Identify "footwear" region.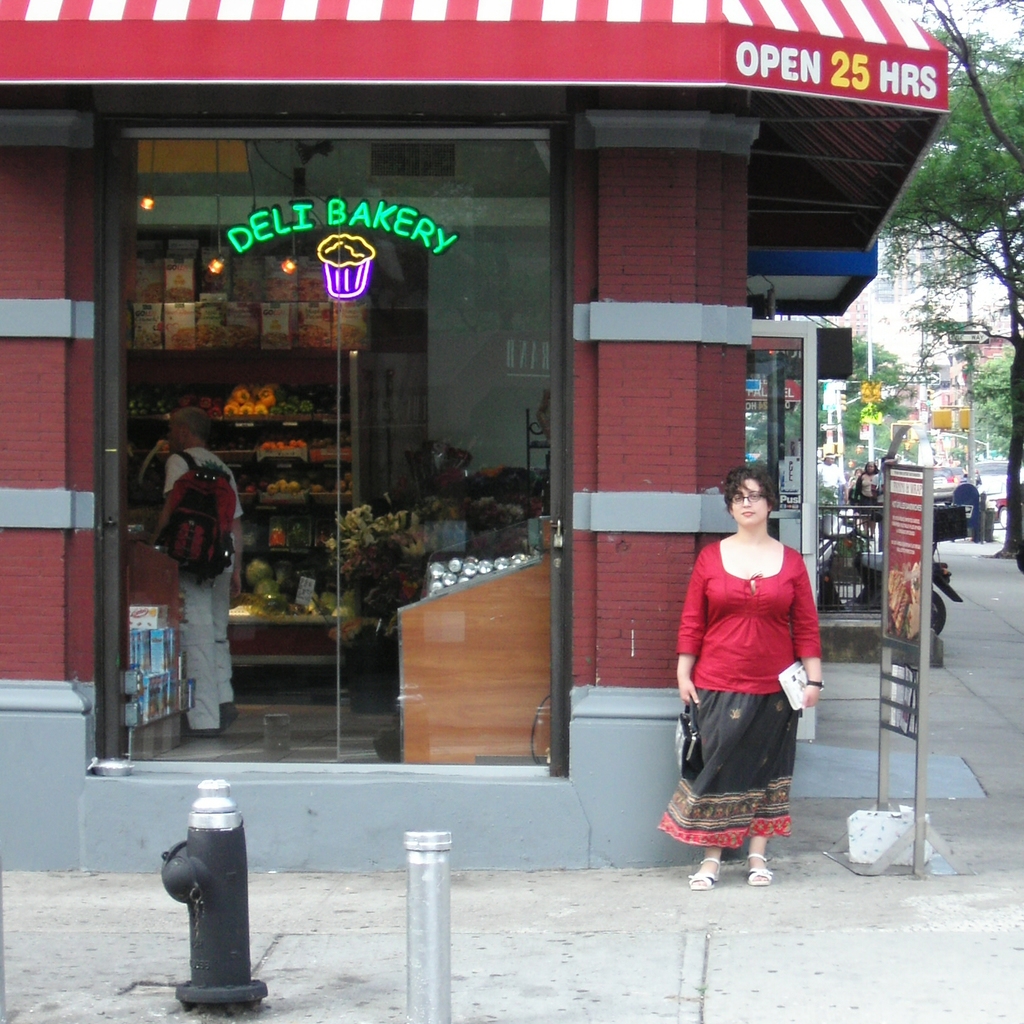
Region: x1=749, y1=851, x2=770, y2=888.
